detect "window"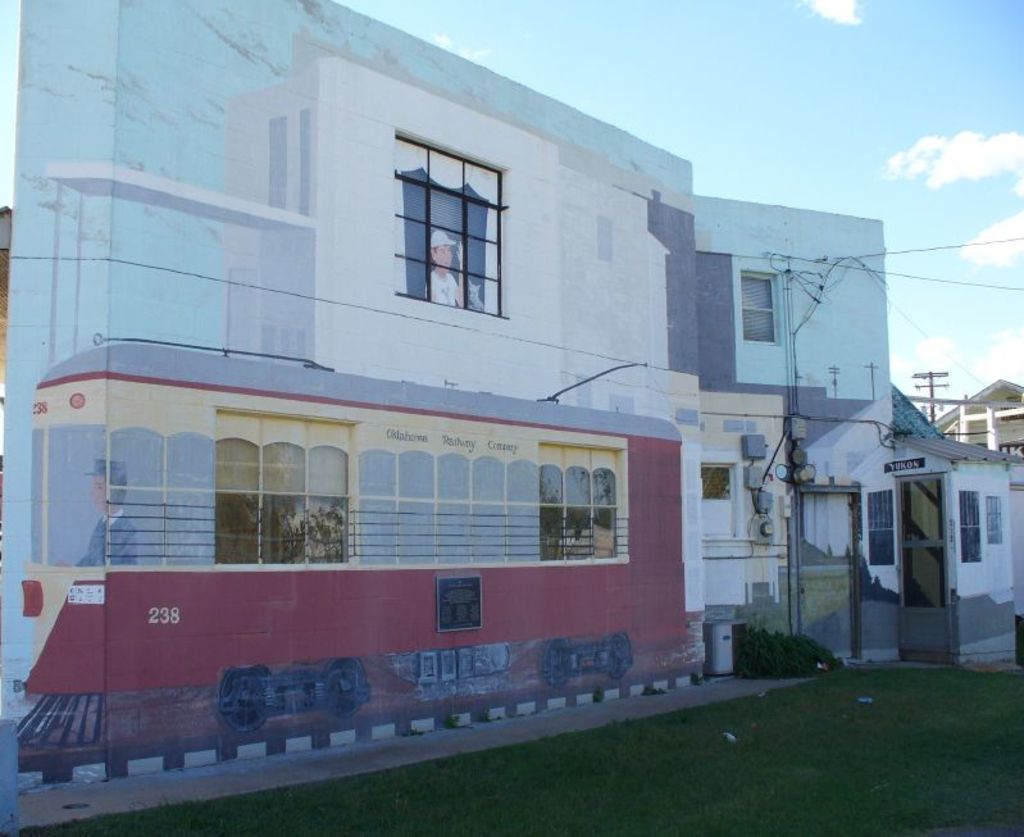
267:114:290:211
